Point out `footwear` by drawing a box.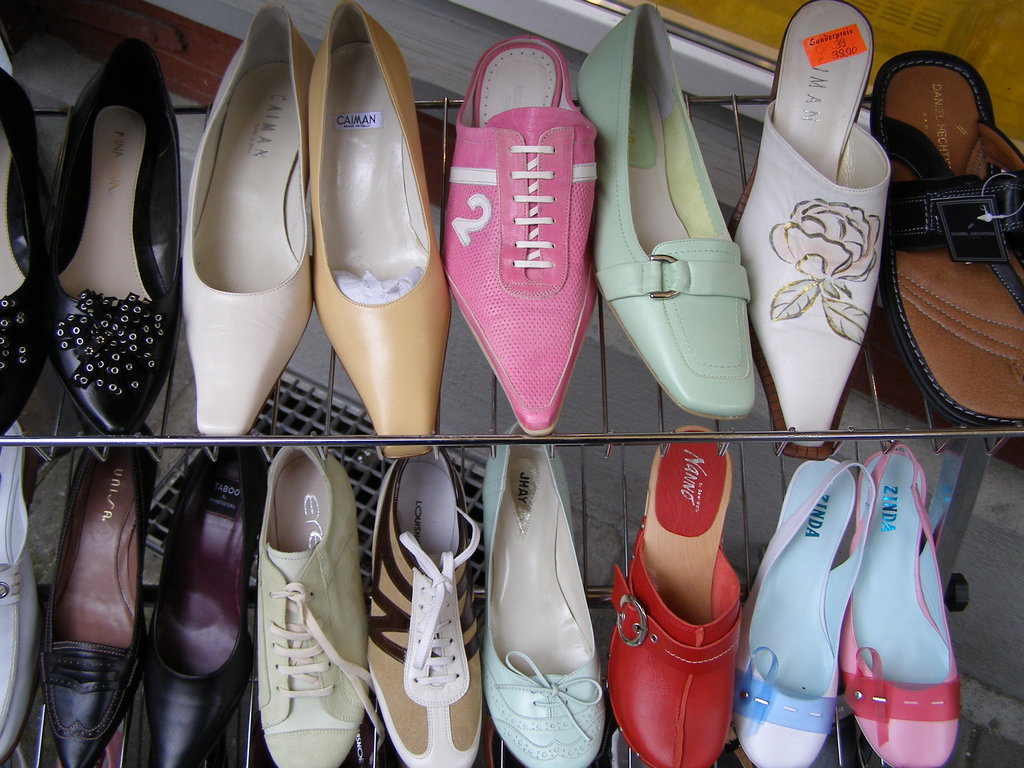
(735, 456, 878, 767).
